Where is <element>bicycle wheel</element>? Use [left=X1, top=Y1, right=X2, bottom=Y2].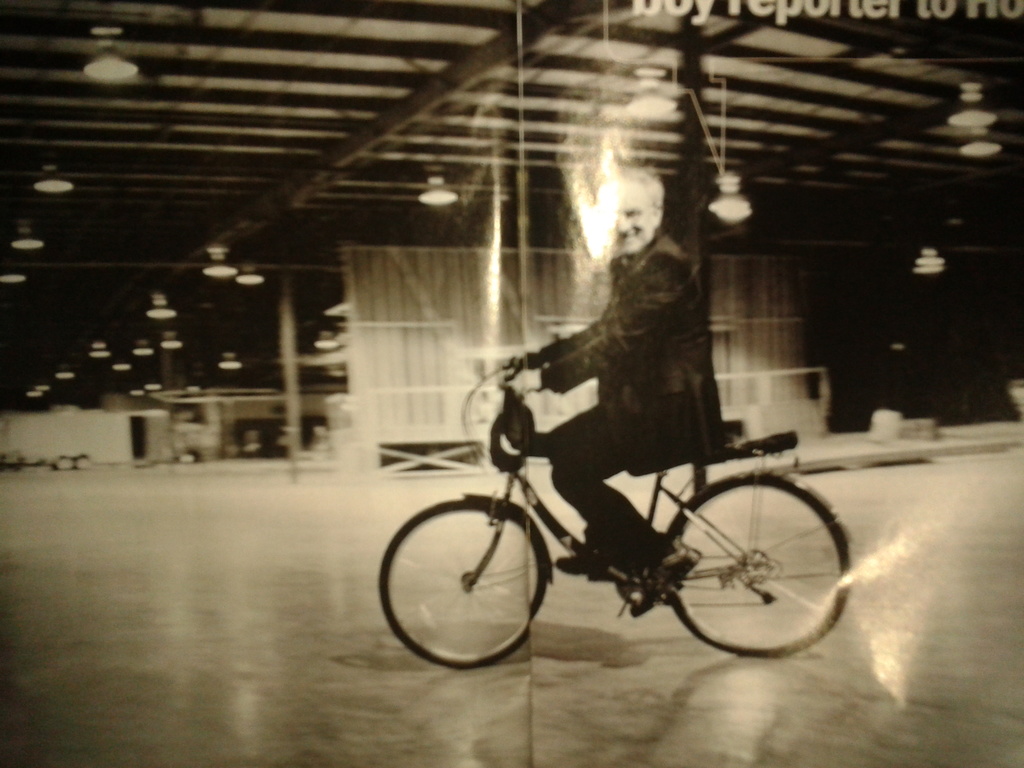
[left=400, top=497, right=556, bottom=671].
